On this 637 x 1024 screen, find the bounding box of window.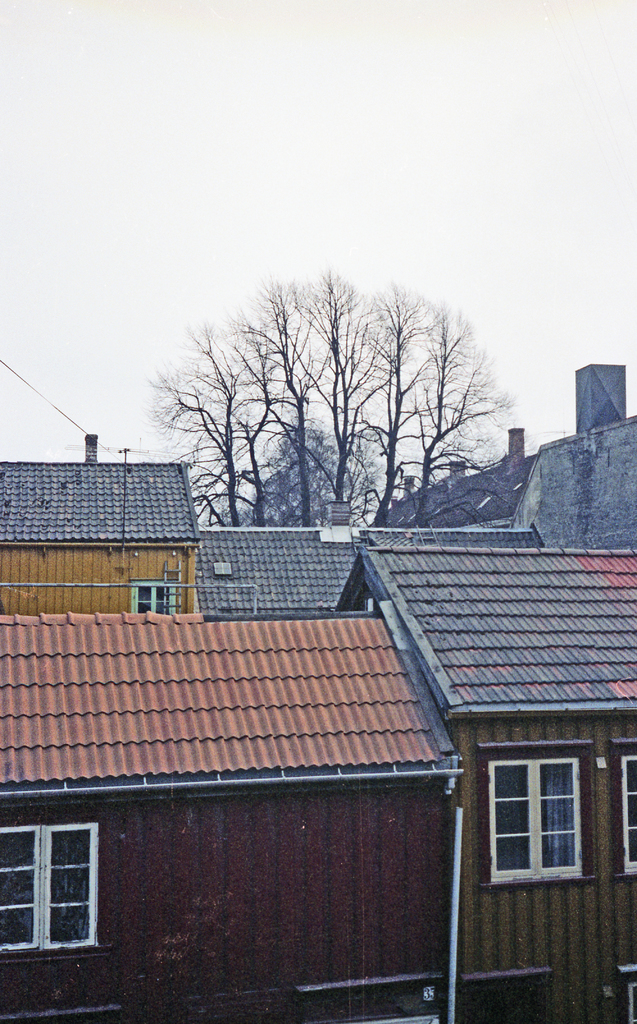
Bounding box: BBox(488, 758, 587, 886).
